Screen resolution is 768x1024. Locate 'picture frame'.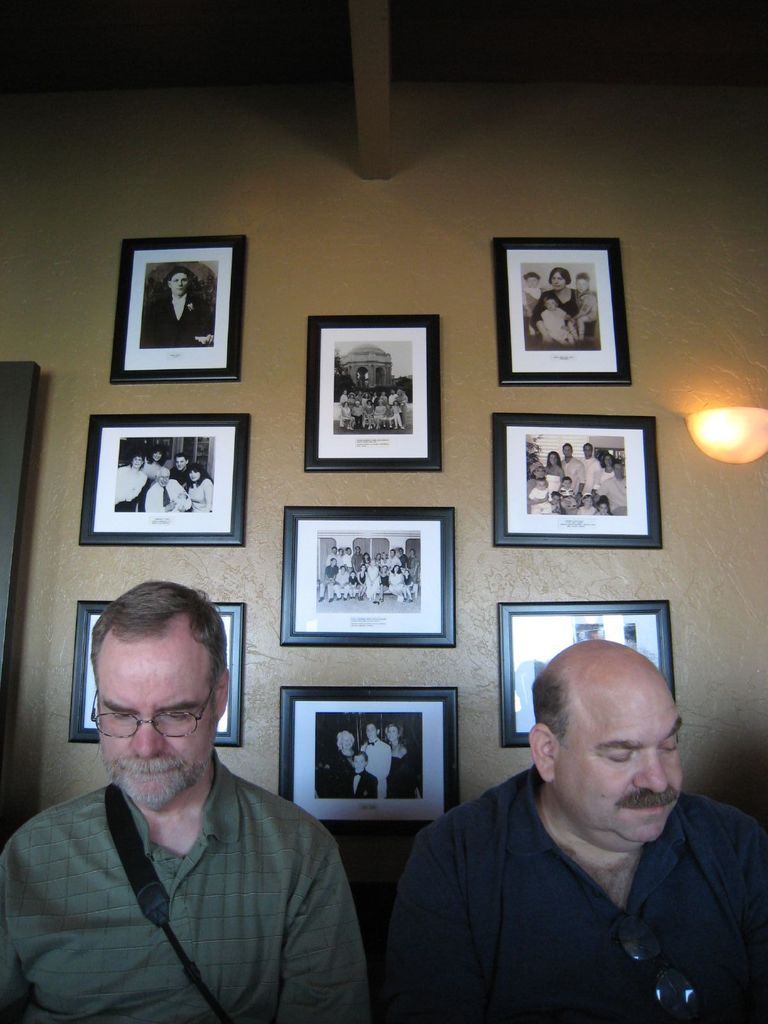
(left=278, top=682, right=461, bottom=839).
